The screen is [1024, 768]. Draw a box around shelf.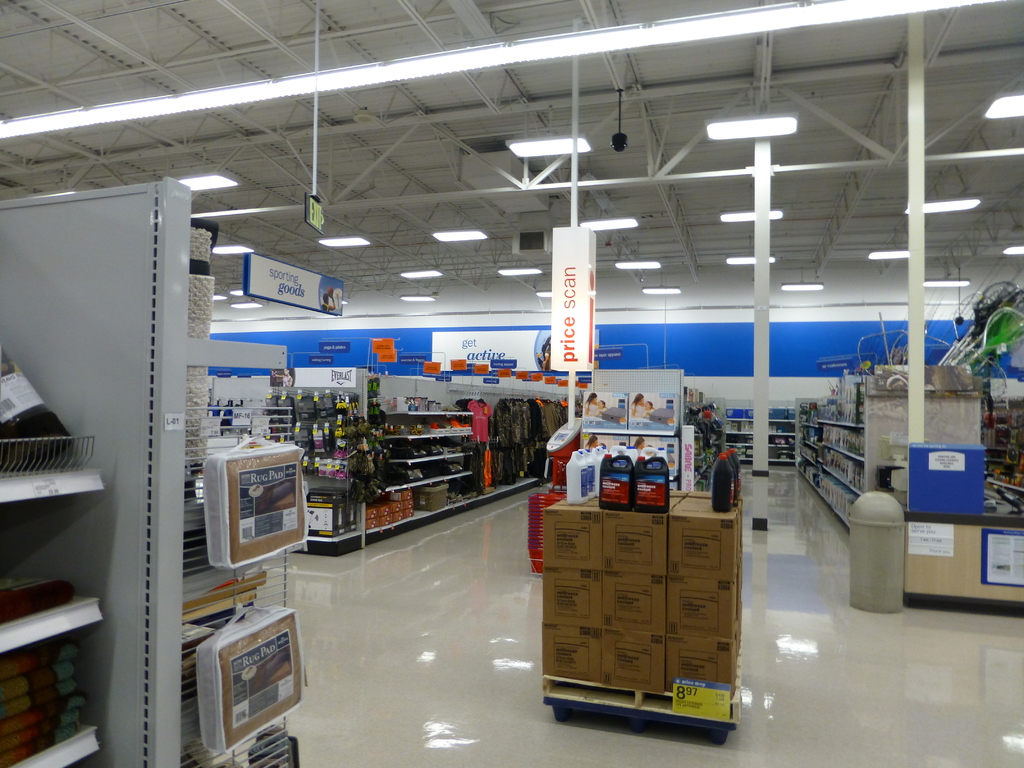
[x1=176, y1=401, x2=294, y2=465].
